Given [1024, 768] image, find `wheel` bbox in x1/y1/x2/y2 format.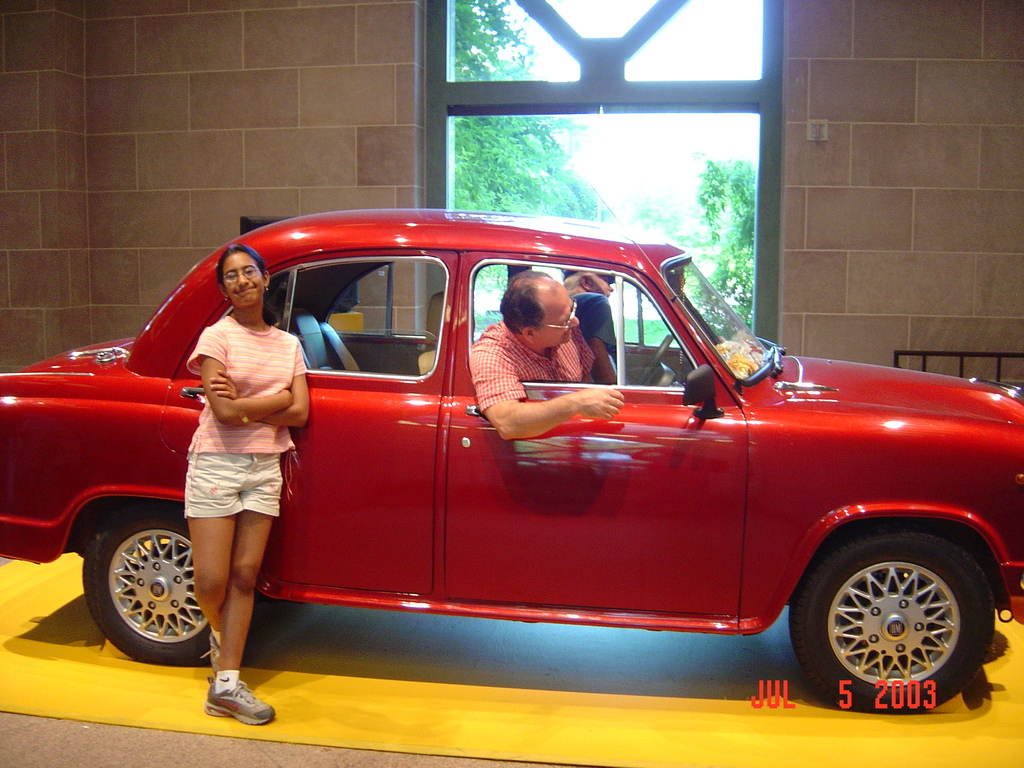
792/531/992/700.
